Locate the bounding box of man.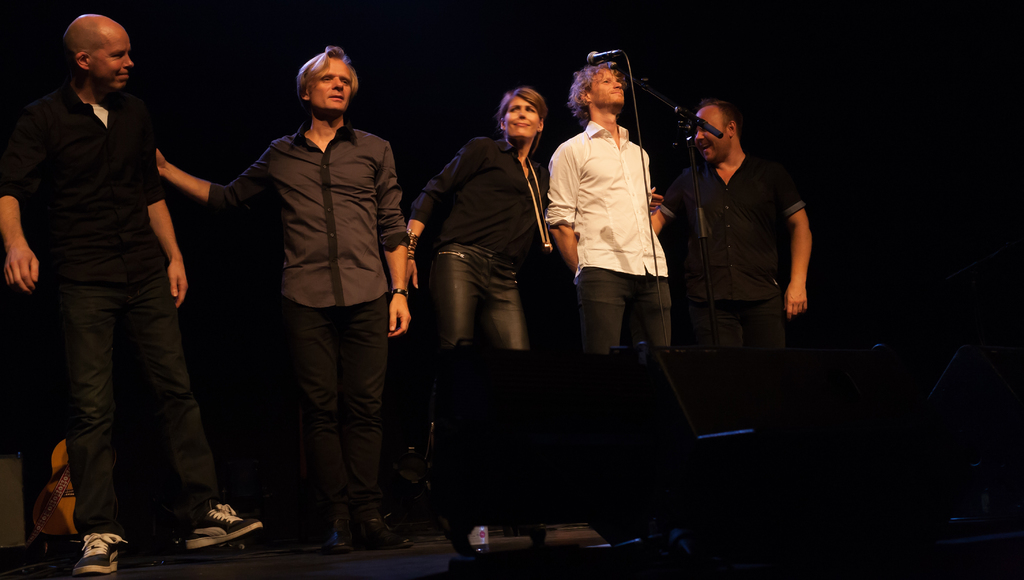
Bounding box: region(152, 45, 413, 555).
